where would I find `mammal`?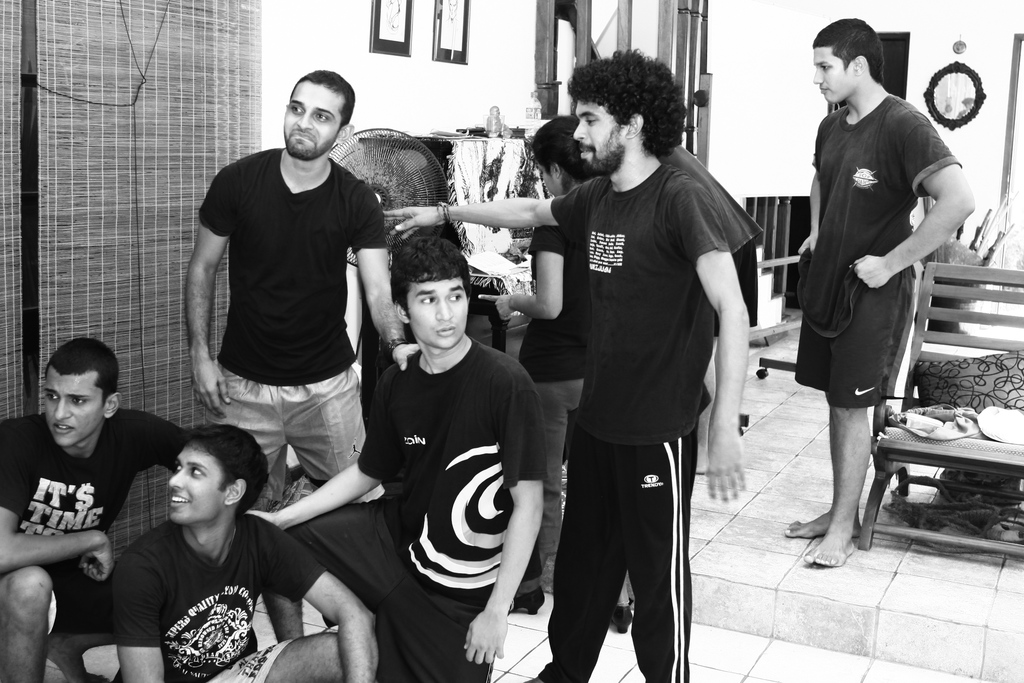
At [0, 336, 189, 682].
